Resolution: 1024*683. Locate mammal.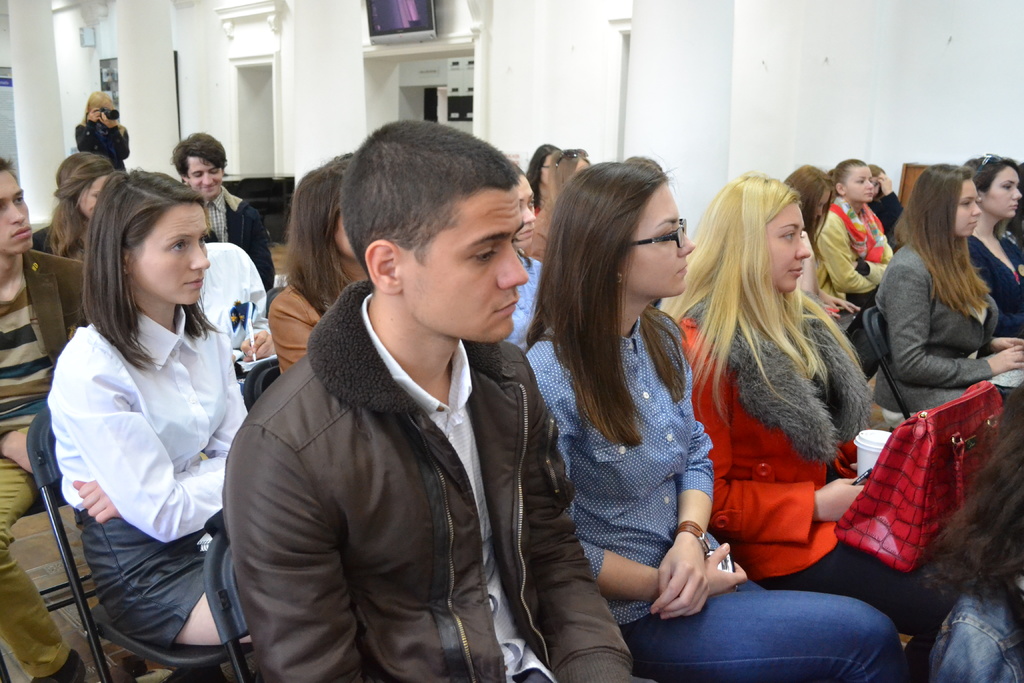
531 147 595 263.
